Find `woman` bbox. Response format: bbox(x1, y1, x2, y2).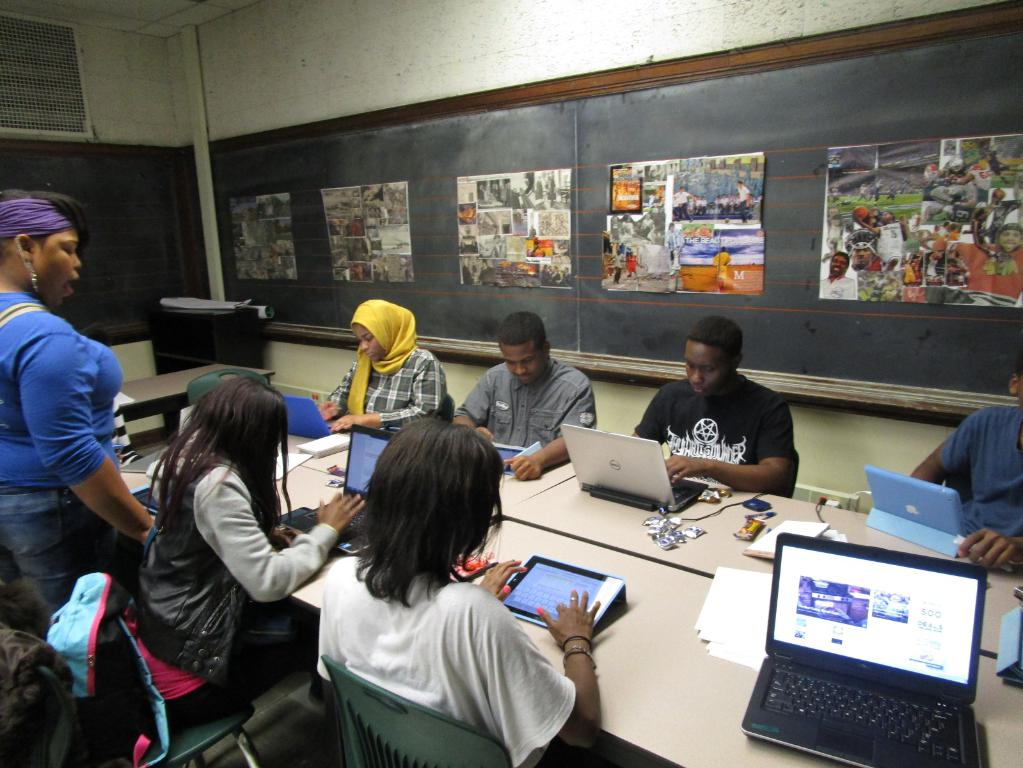
bbox(315, 295, 451, 438).
